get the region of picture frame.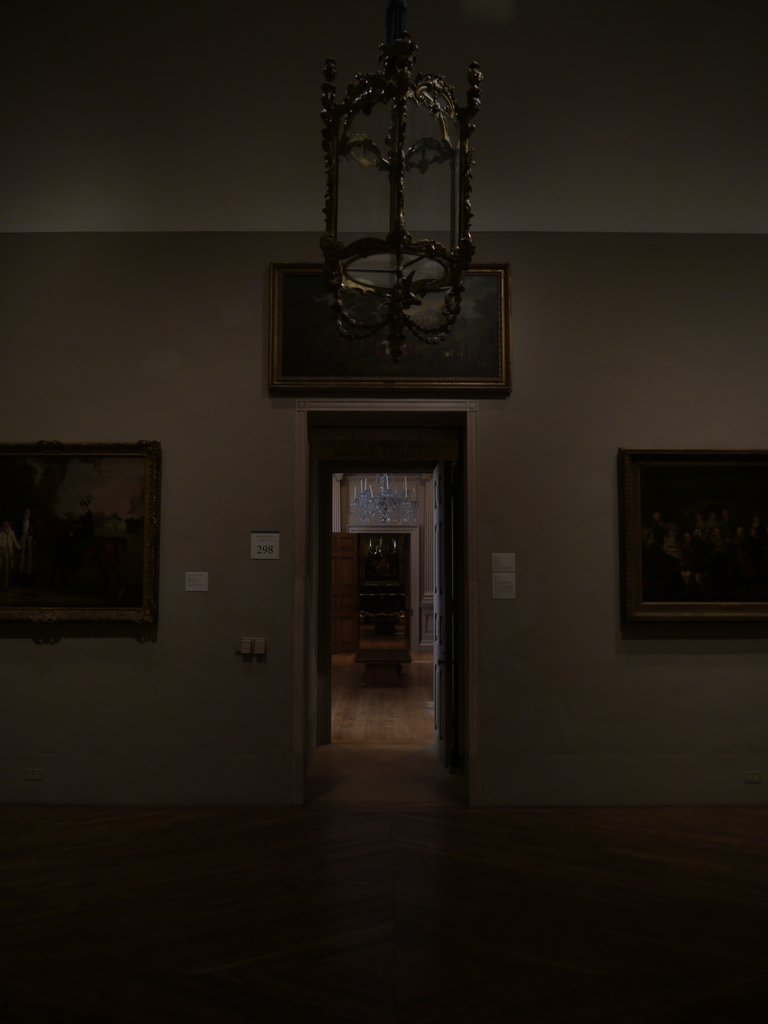
[left=614, top=449, right=767, bottom=641].
